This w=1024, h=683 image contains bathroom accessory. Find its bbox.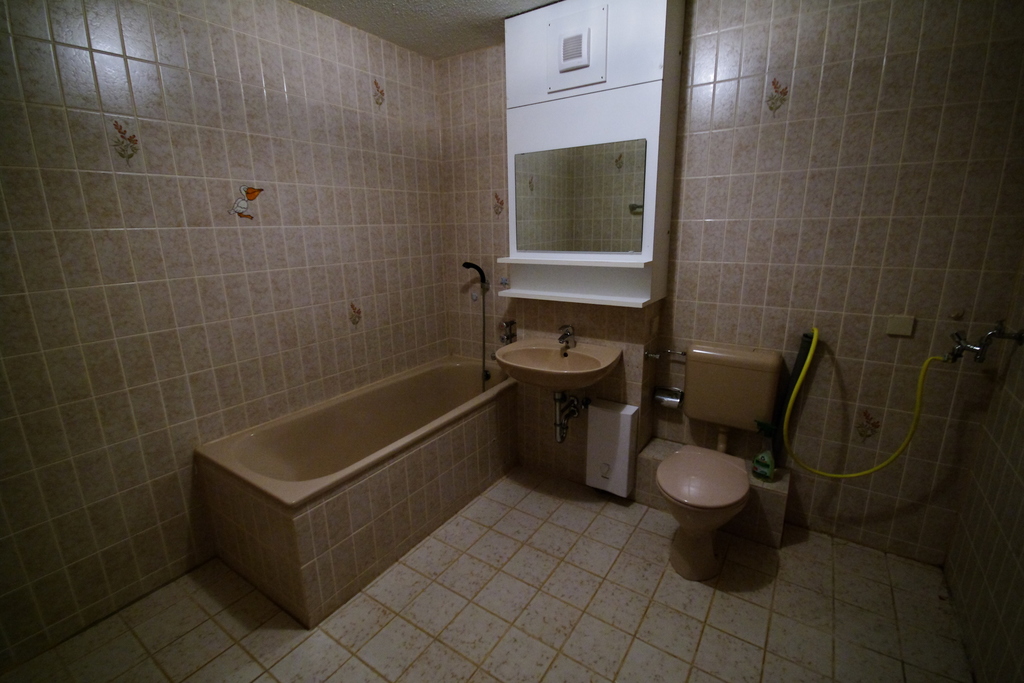
select_region(644, 350, 658, 360).
